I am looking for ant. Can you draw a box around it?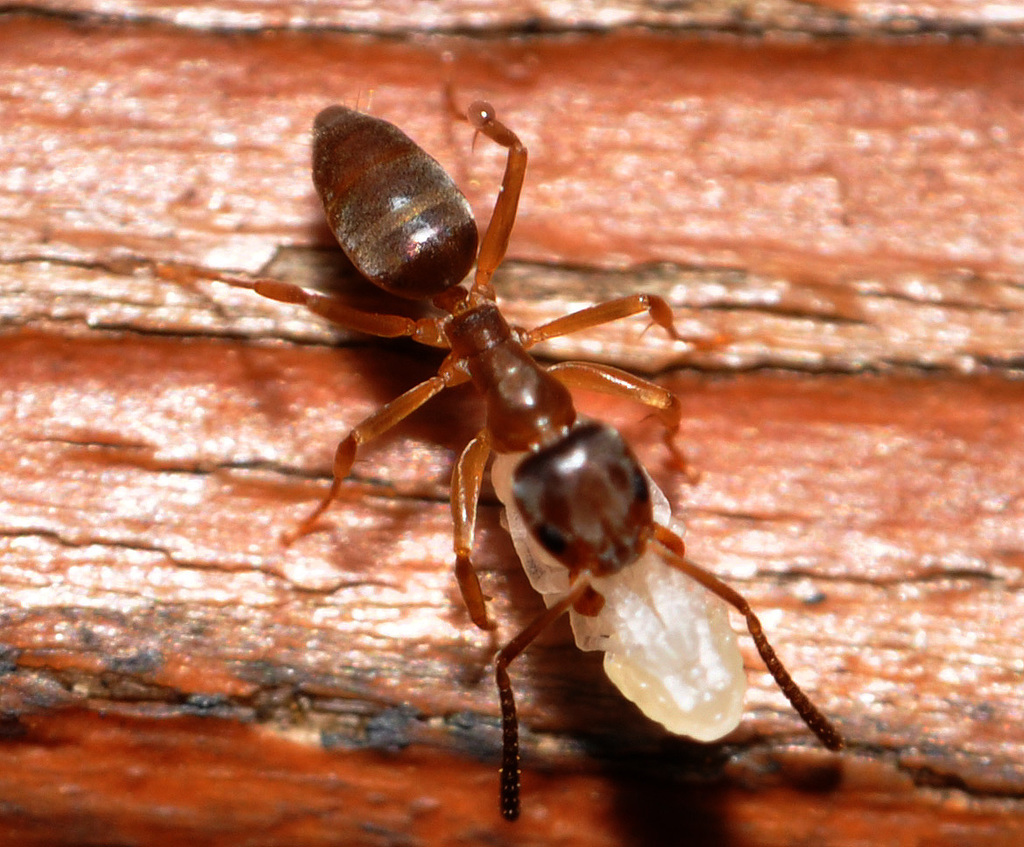
Sure, the bounding box is 159 112 842 817.
